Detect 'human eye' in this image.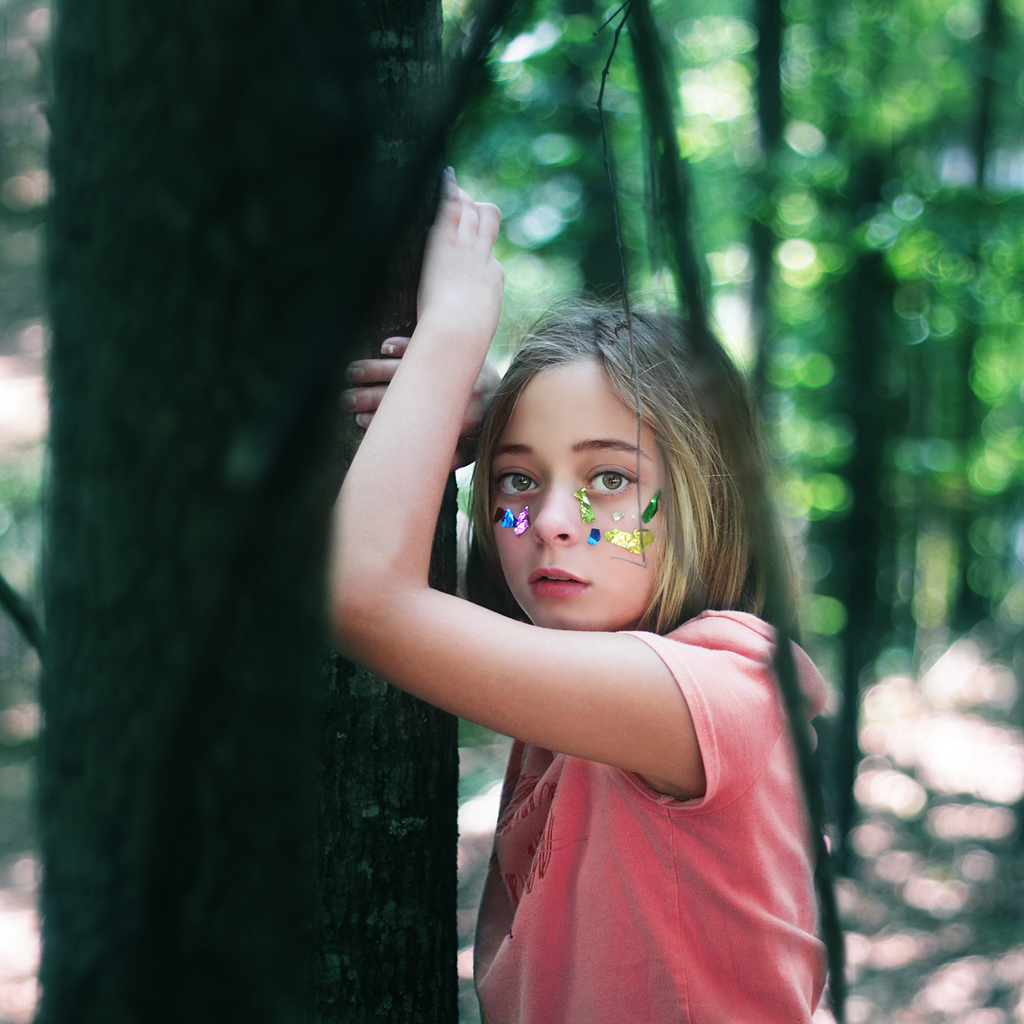
Detection: crop(491, 463, 547, 503).
